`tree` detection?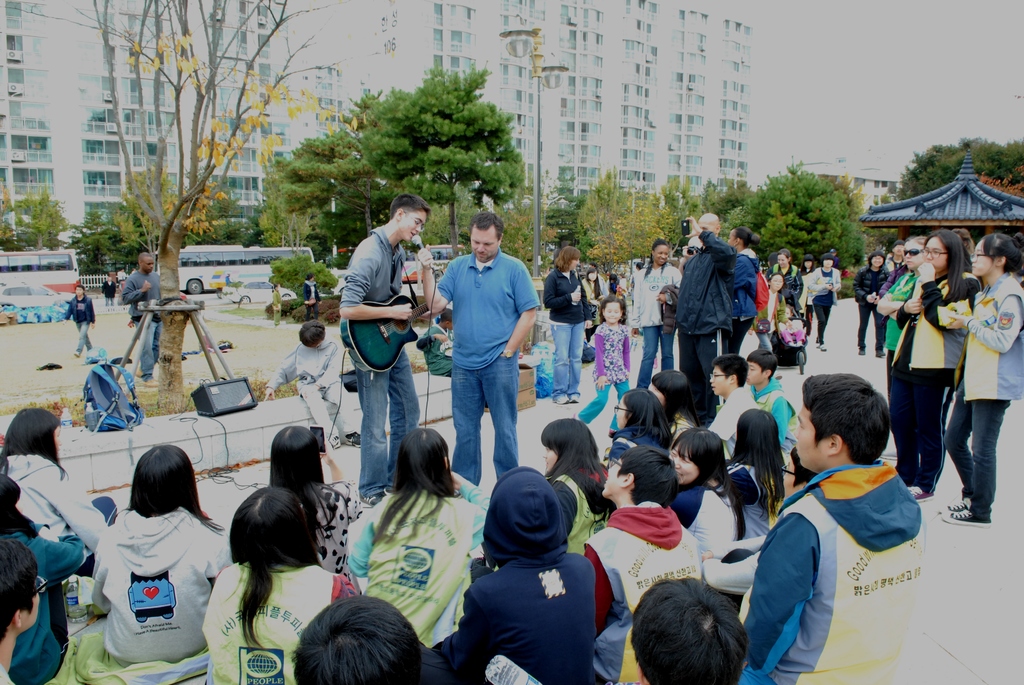
273:132:378:266
